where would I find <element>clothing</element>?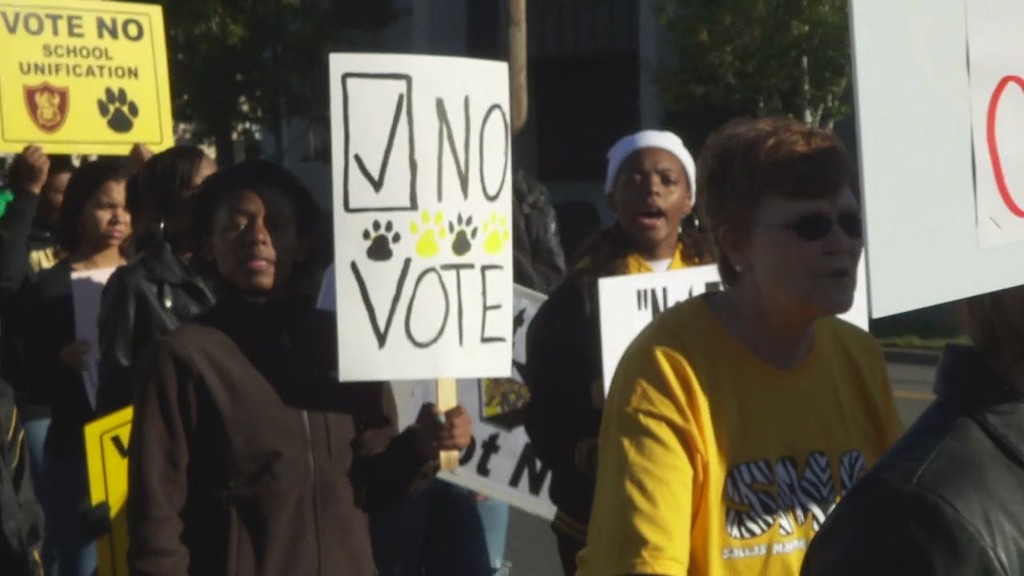
At left=0, top=186, right=77, bottom=575.
